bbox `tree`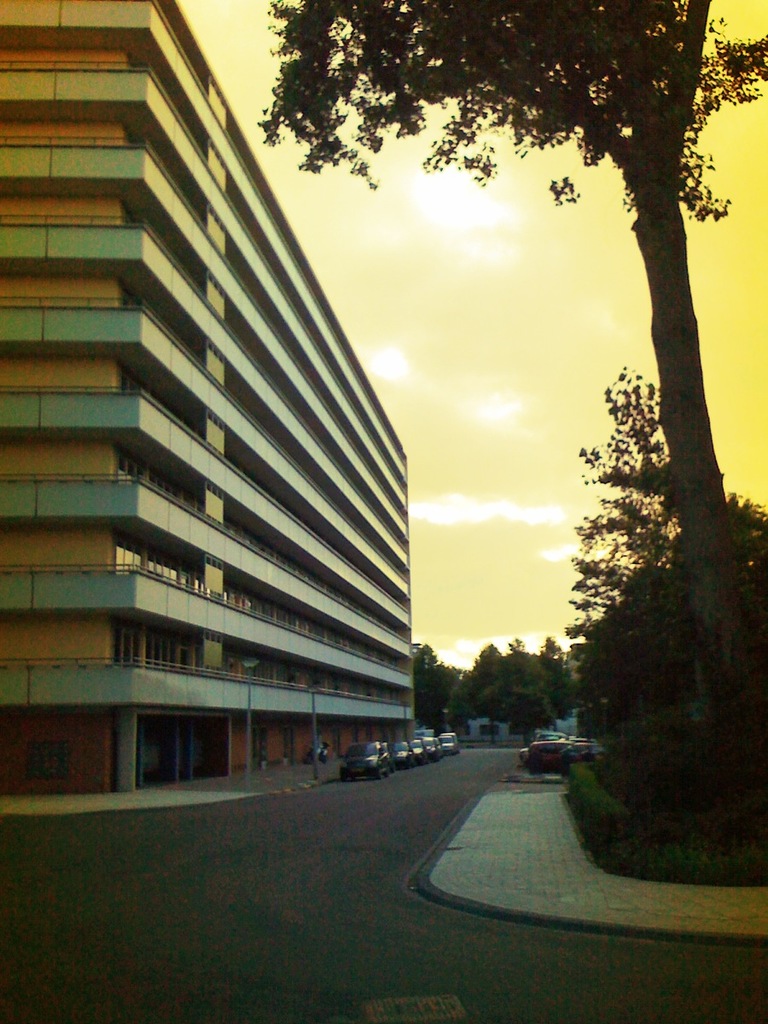
x1=258, y1=0, x2=767, y2=829
